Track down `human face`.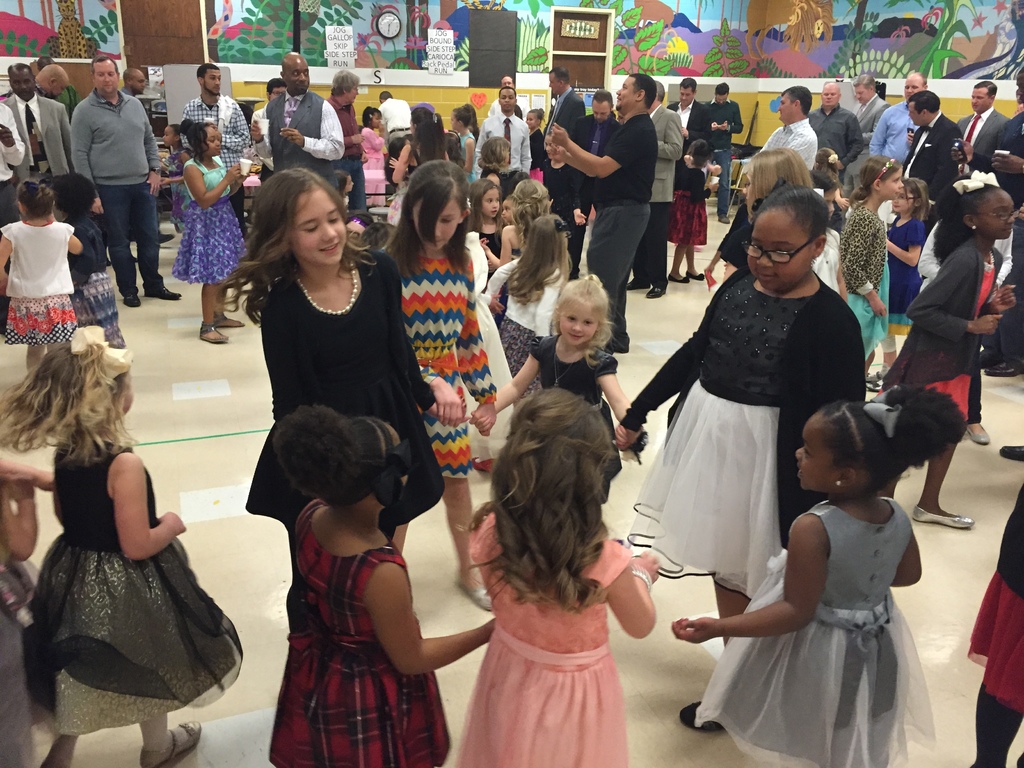
Tracked to Rect(882, 166, 906, 200).
